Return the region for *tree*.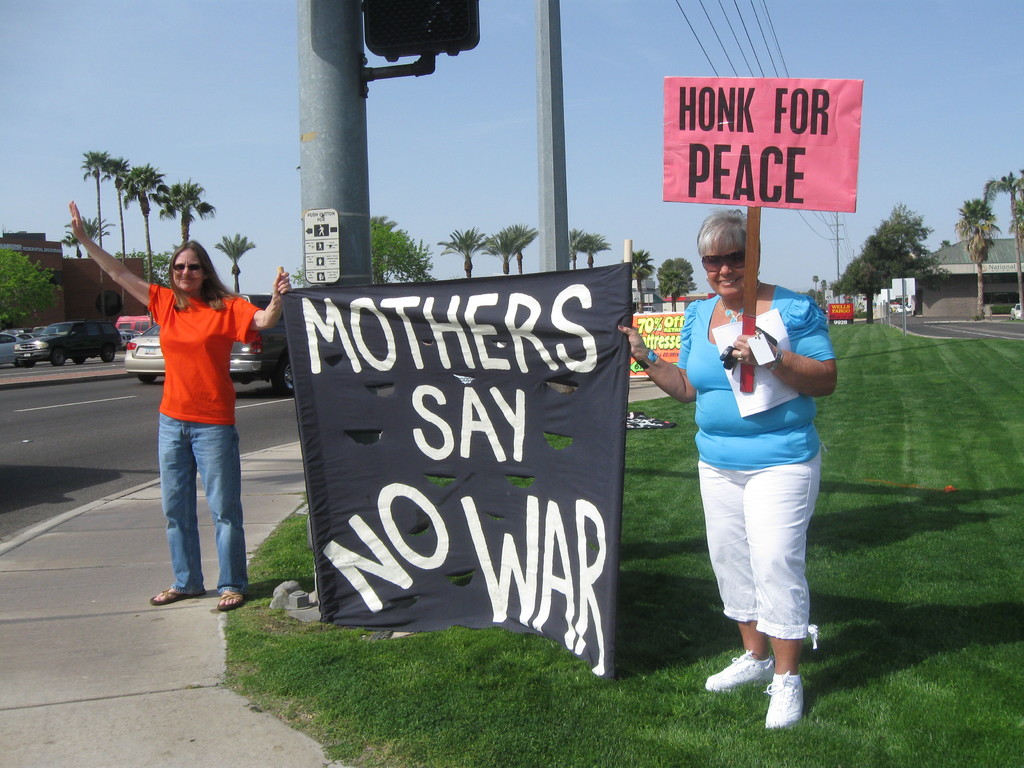
<box>948,193,1004,320</box>.
